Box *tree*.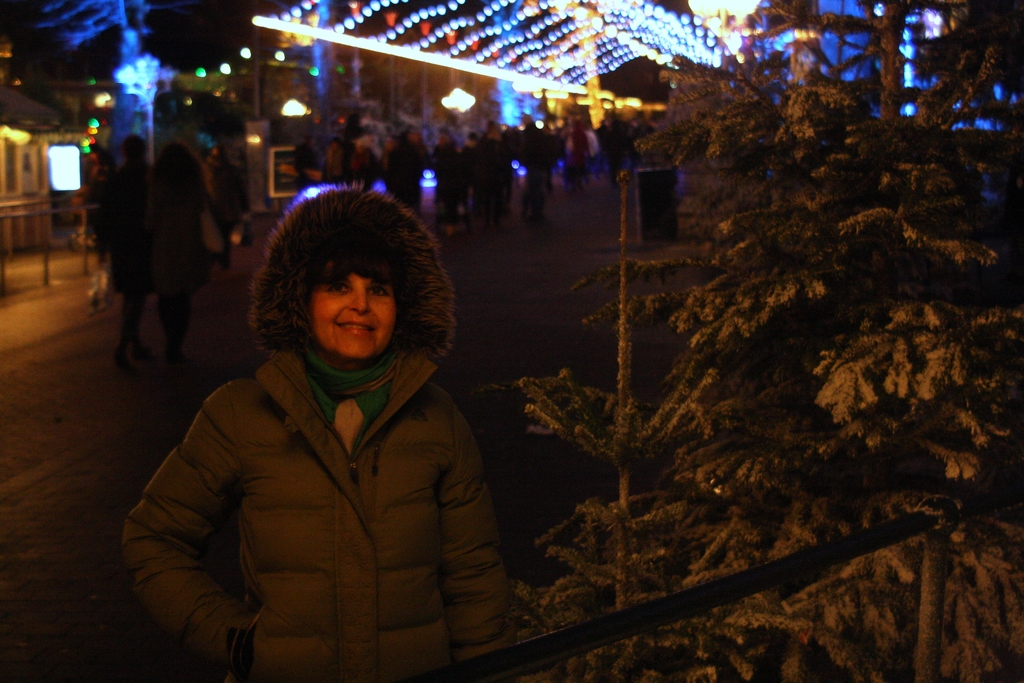
region(477, 0, 1023, 682).
